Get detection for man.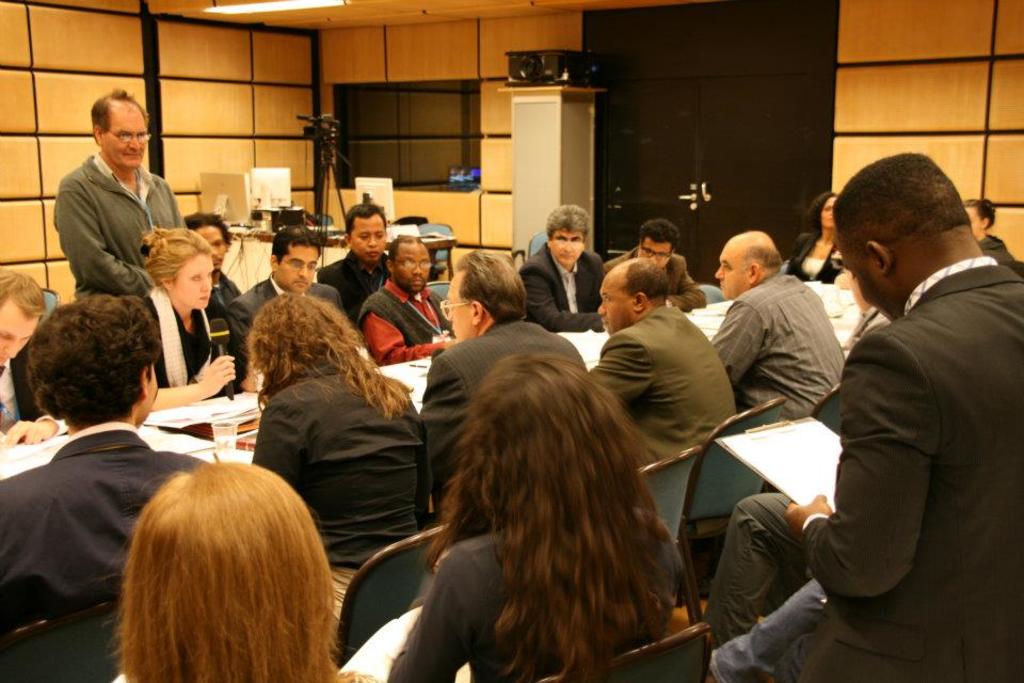
Detection: [x1=323, y1=185, x2=389, y2=343].
